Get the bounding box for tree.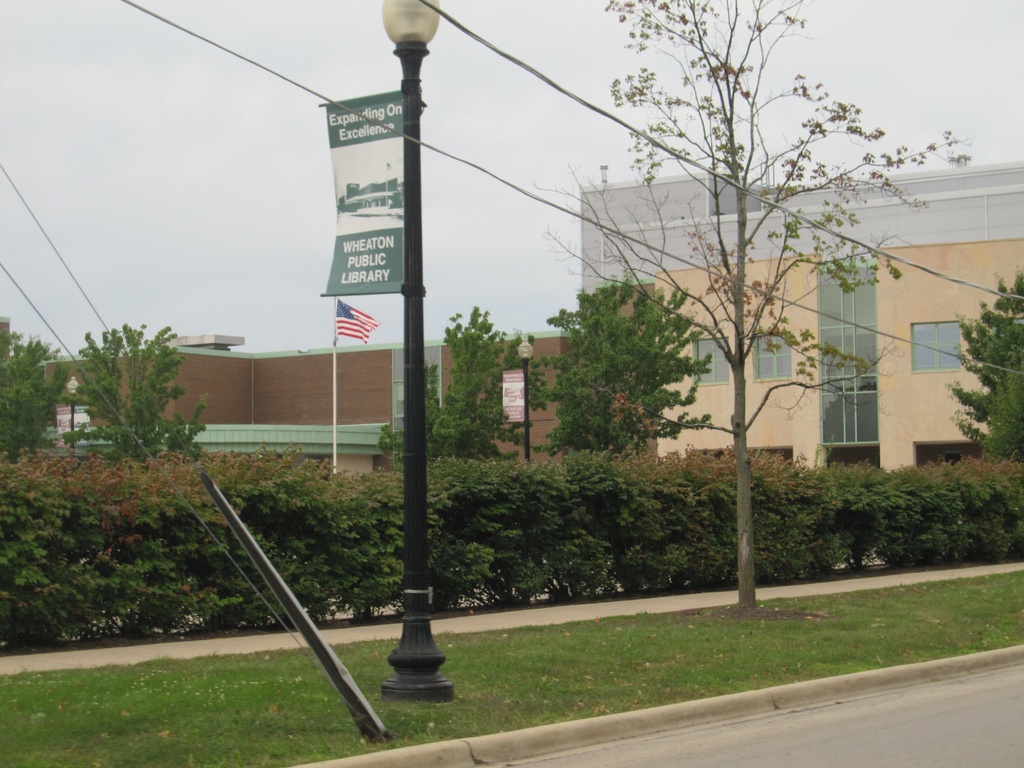
[67, 325, 209, 461].
